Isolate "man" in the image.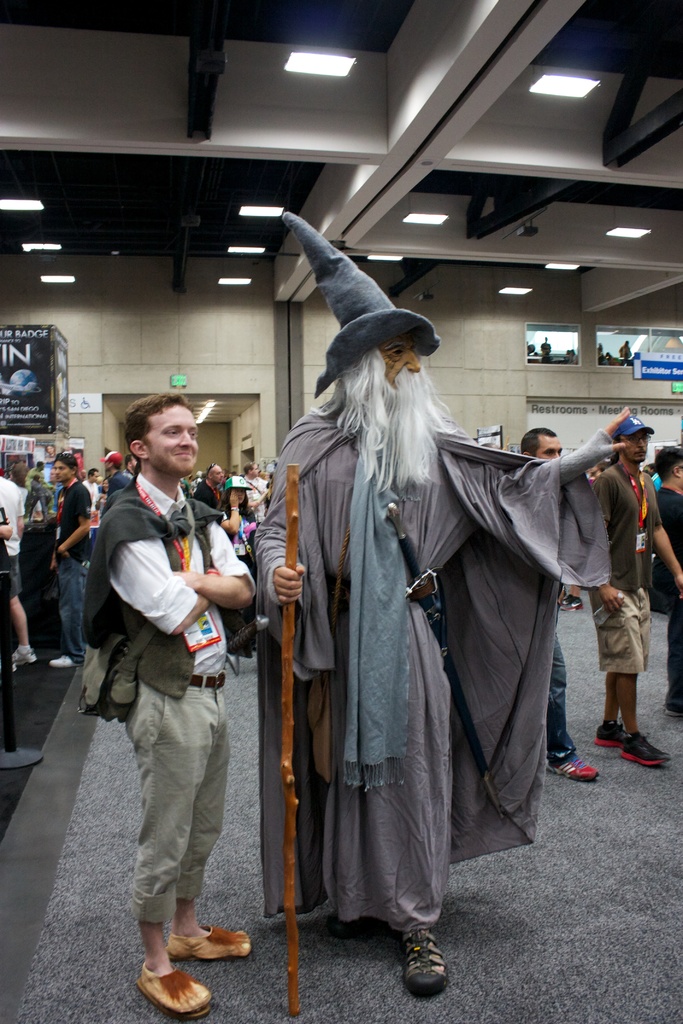
Isolated region: BBox(252, 301, 637, 1006).
